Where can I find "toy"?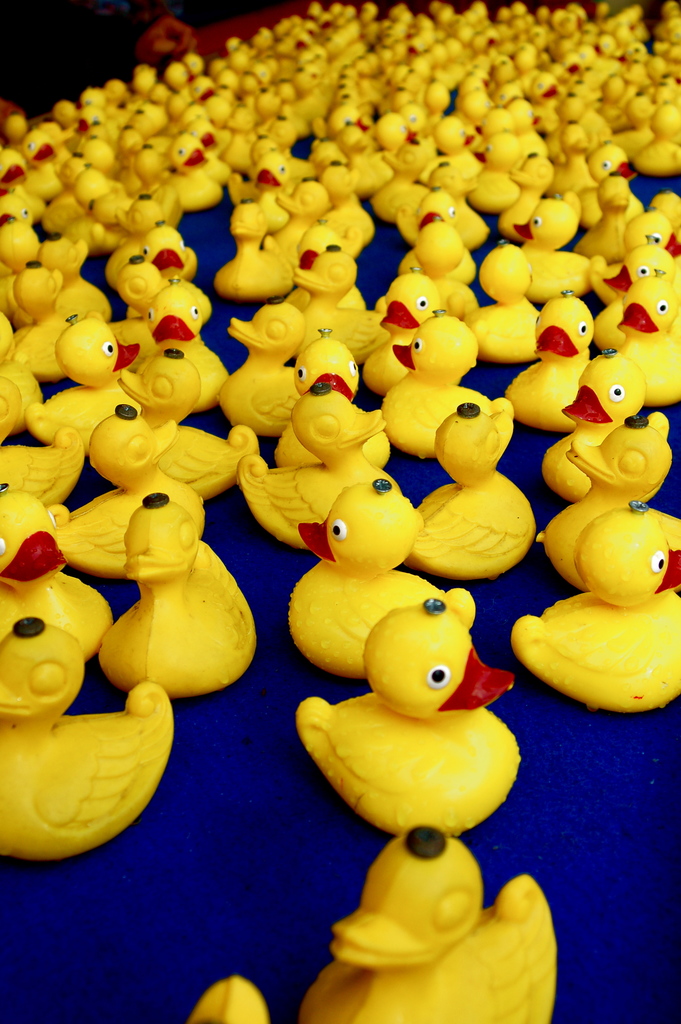
You can find it at 38,152,97,232.
